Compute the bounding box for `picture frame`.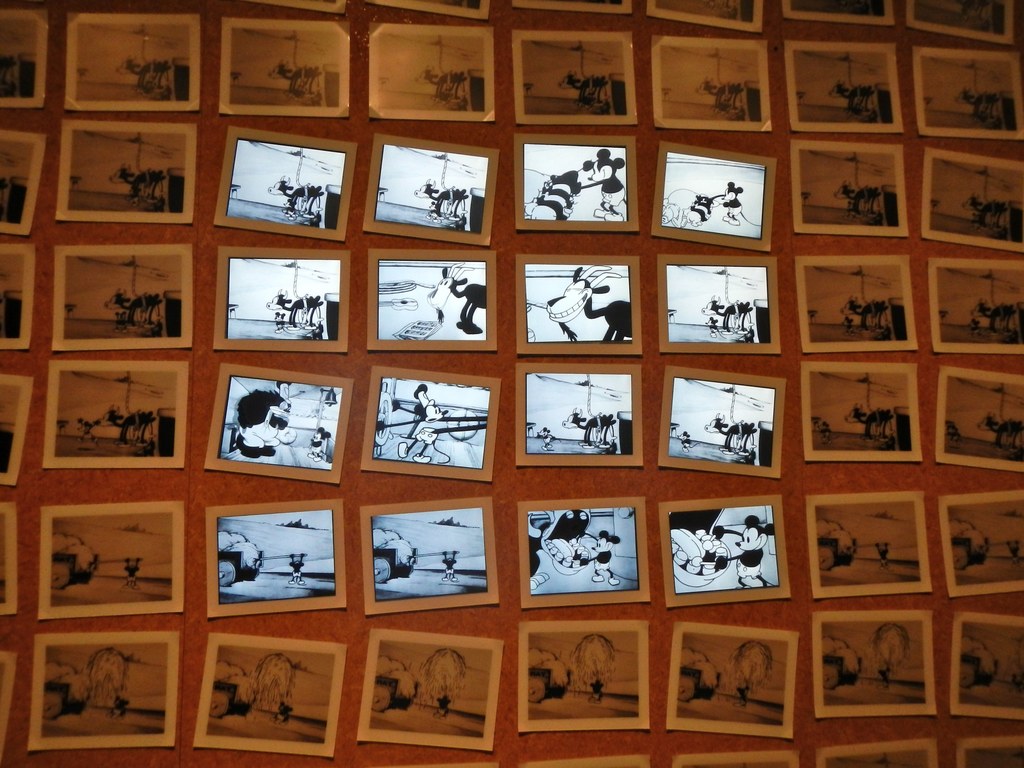
908, 0, 1021, 44.
